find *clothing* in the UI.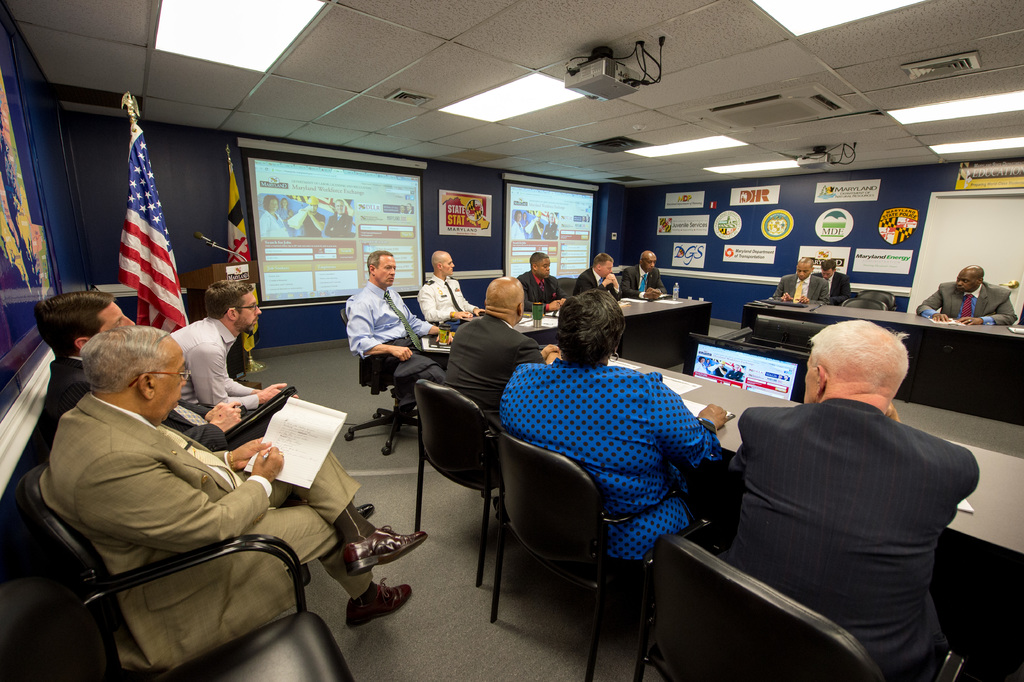
UI element at 540, 220, 560, 237.
